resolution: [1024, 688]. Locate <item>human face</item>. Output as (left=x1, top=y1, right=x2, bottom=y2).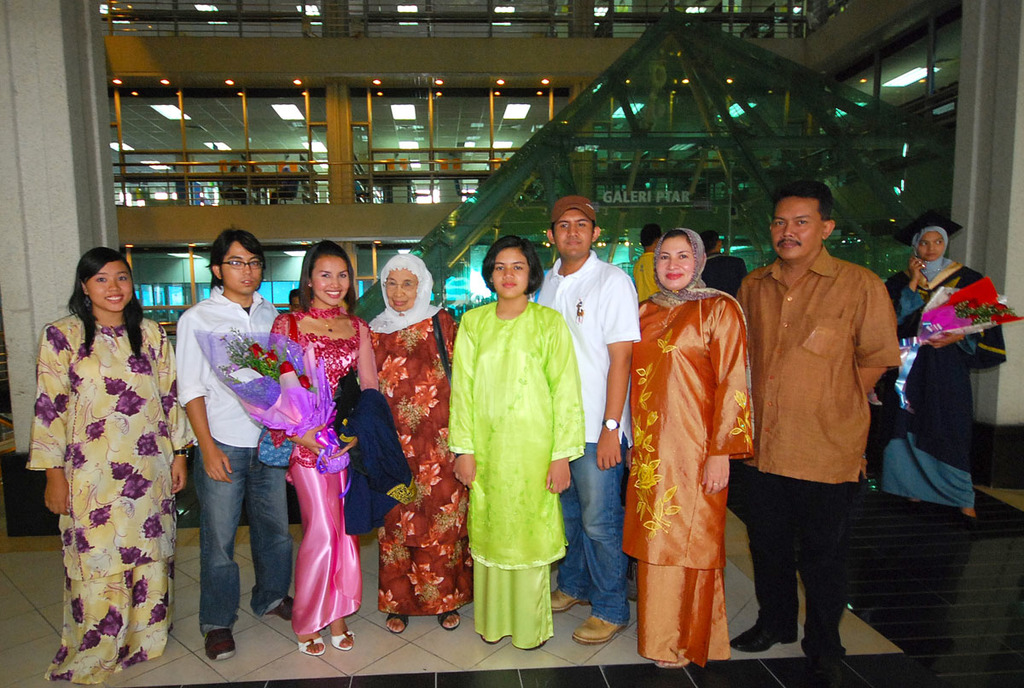
(left=555, top=214, right=595, bottom=260).
